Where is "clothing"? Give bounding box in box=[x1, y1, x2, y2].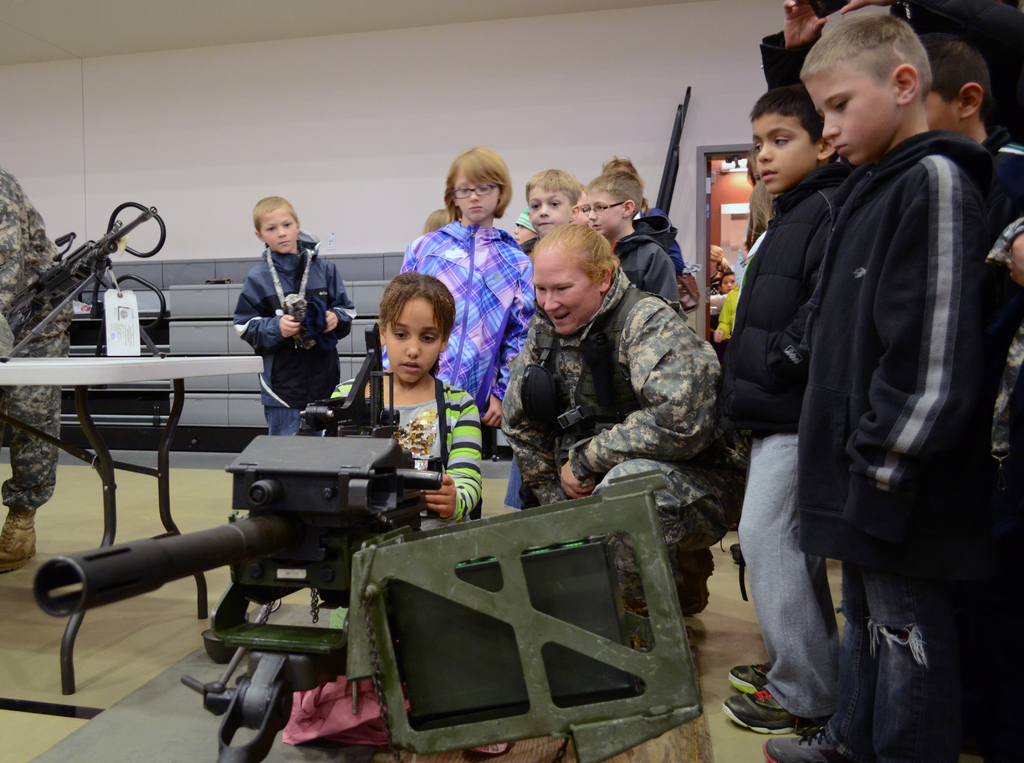
box=[333, 368, 484, 540].
